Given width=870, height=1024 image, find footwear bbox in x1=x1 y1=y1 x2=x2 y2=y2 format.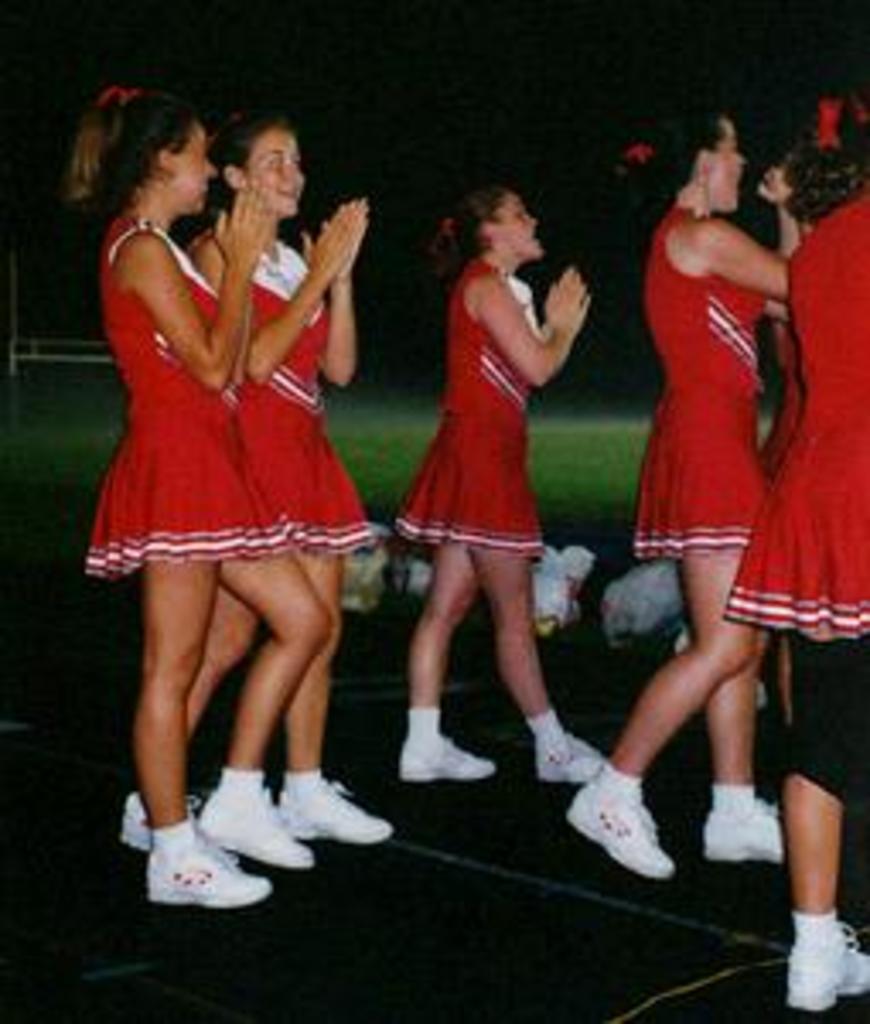
x1=273 y1=782 x2=389 y2=847.
